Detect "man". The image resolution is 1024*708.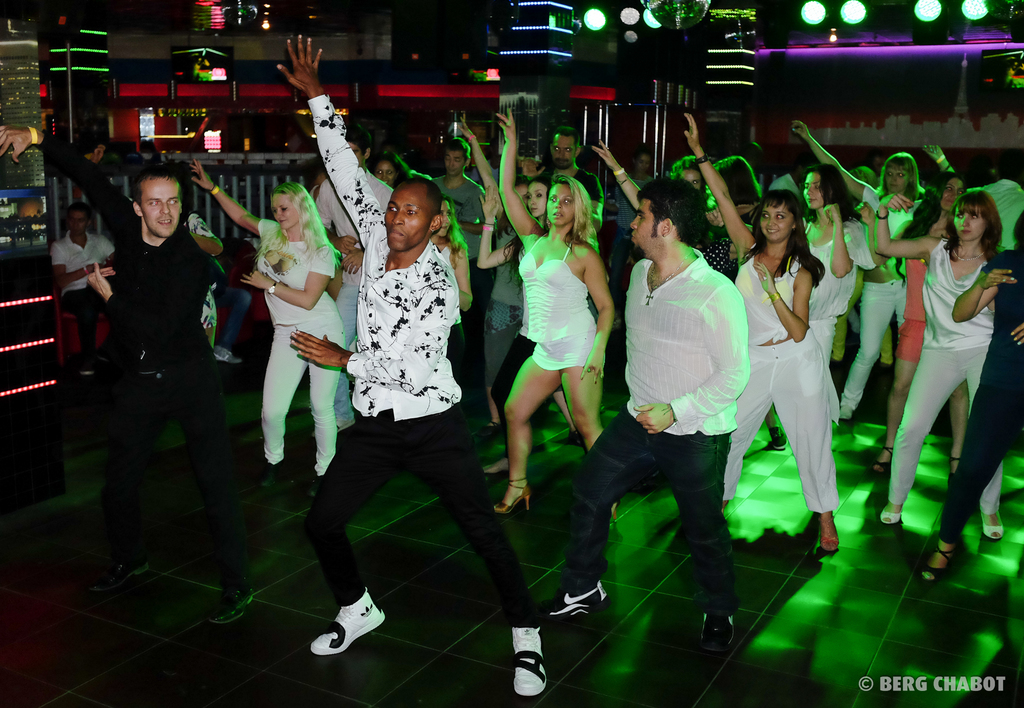
[79,138,241,607].
